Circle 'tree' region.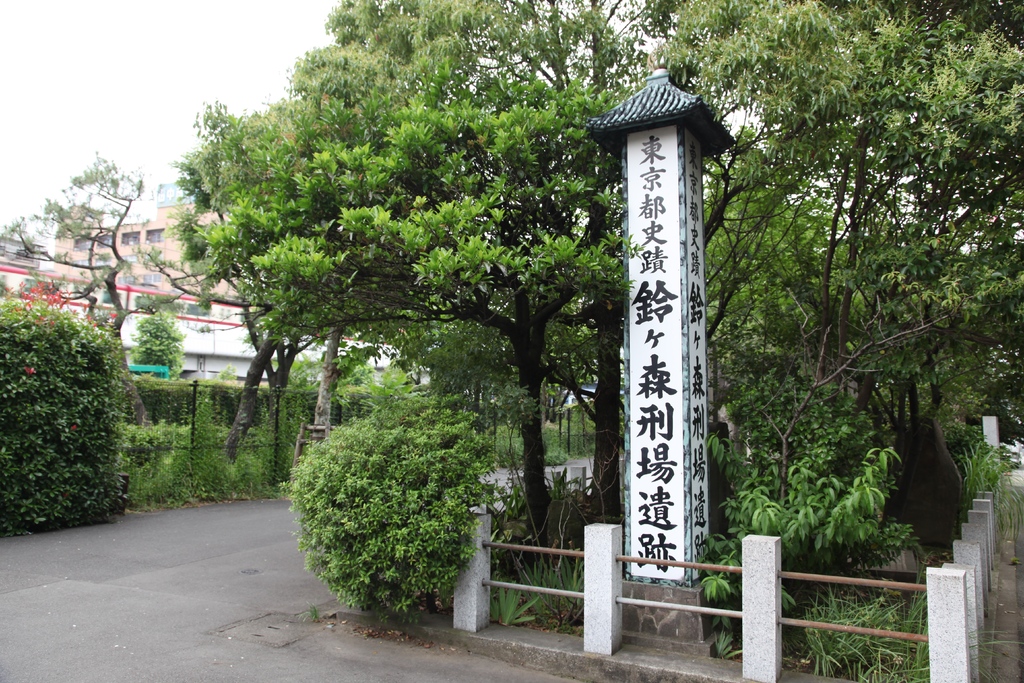
Region: left=312, top=325, right=345, bottom=431.
